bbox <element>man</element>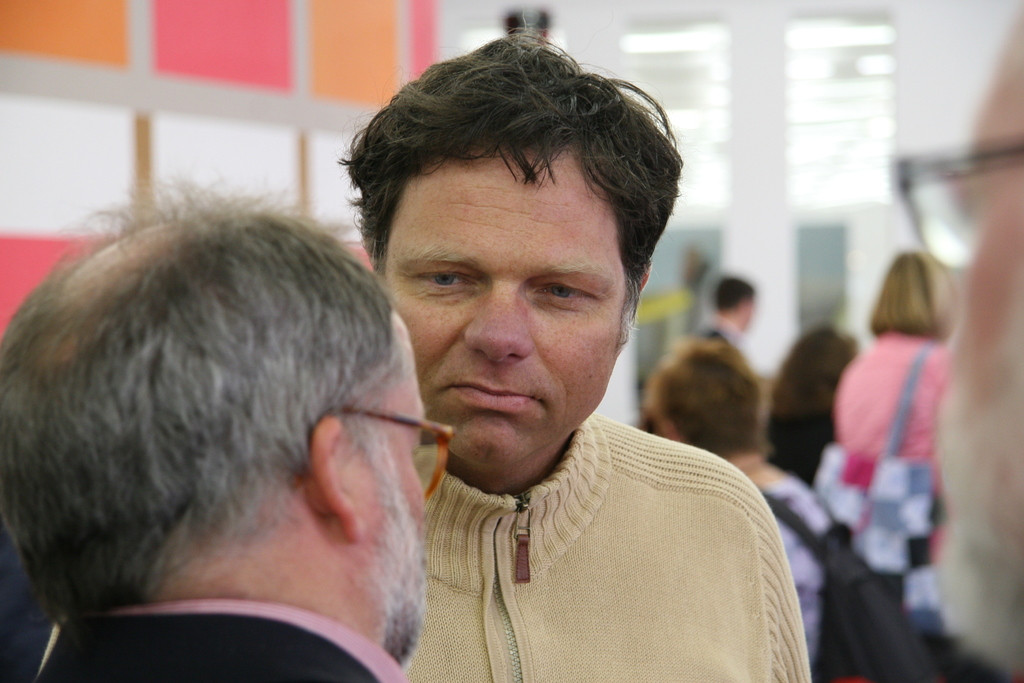
locate(296, 70, 838, 666)
